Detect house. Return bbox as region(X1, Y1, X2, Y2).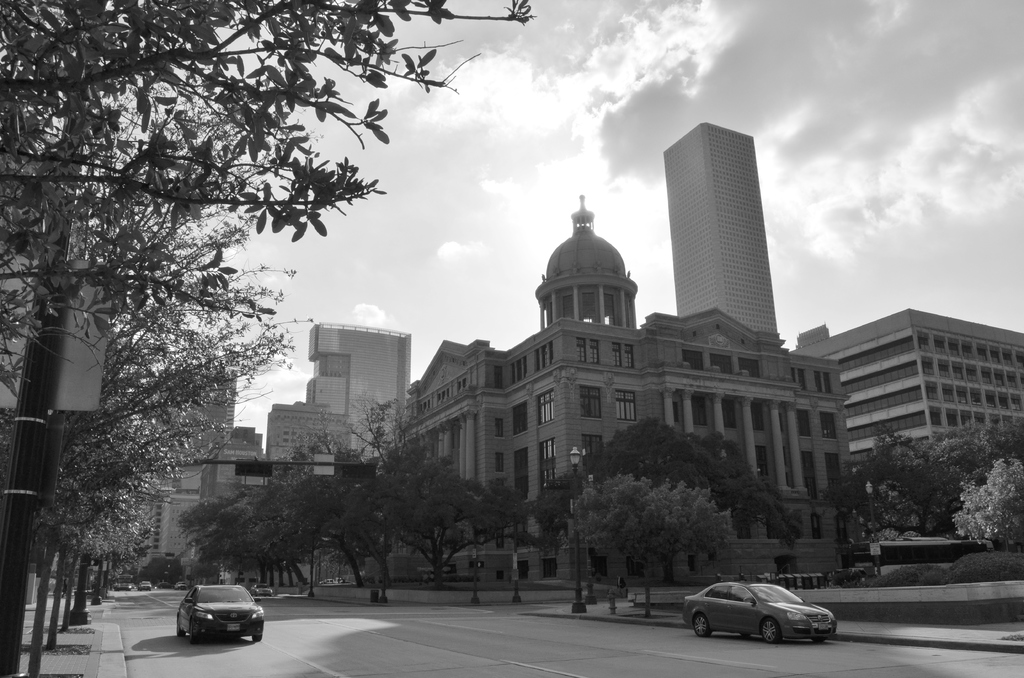
region(127, 356, 266, 562).
